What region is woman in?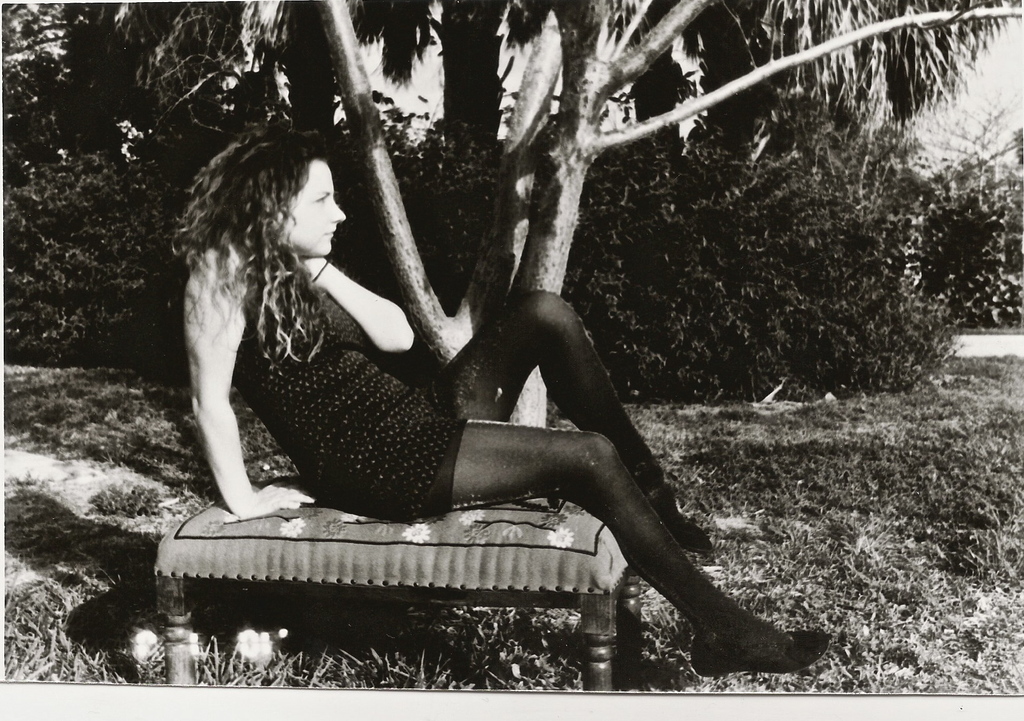
x1=172 y1=129 x2=826 y2=679.
